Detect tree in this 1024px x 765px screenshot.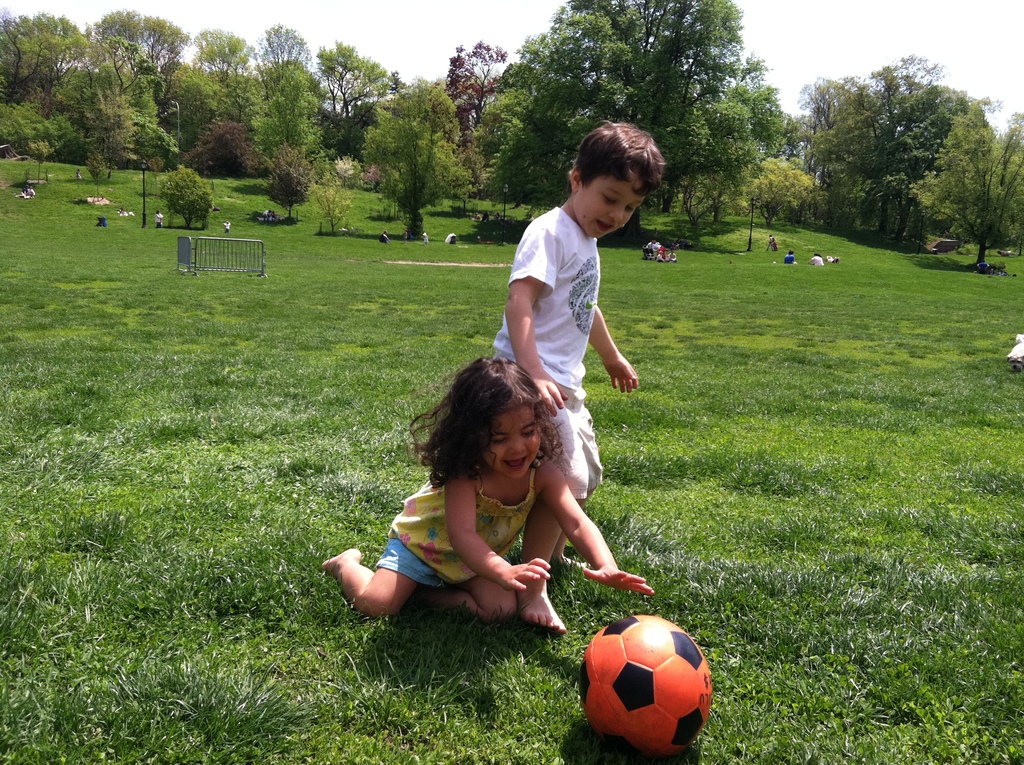
Detection: [260, 145, 312, 227].
